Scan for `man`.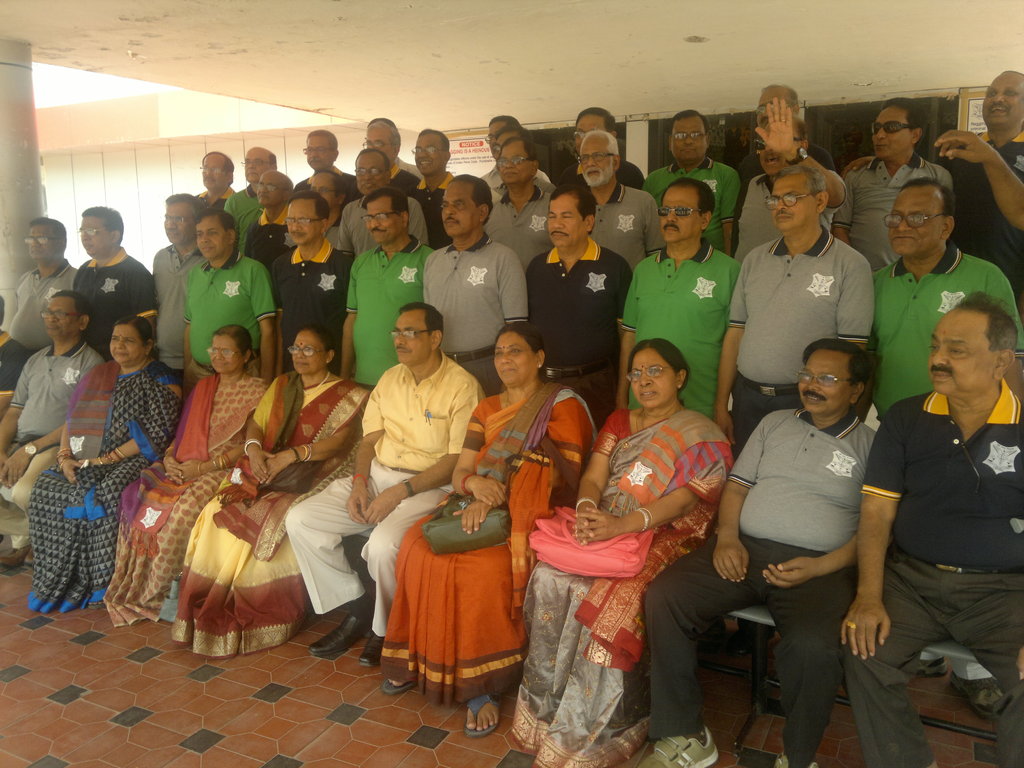
Scan result: 614, 168, 738, 447.
